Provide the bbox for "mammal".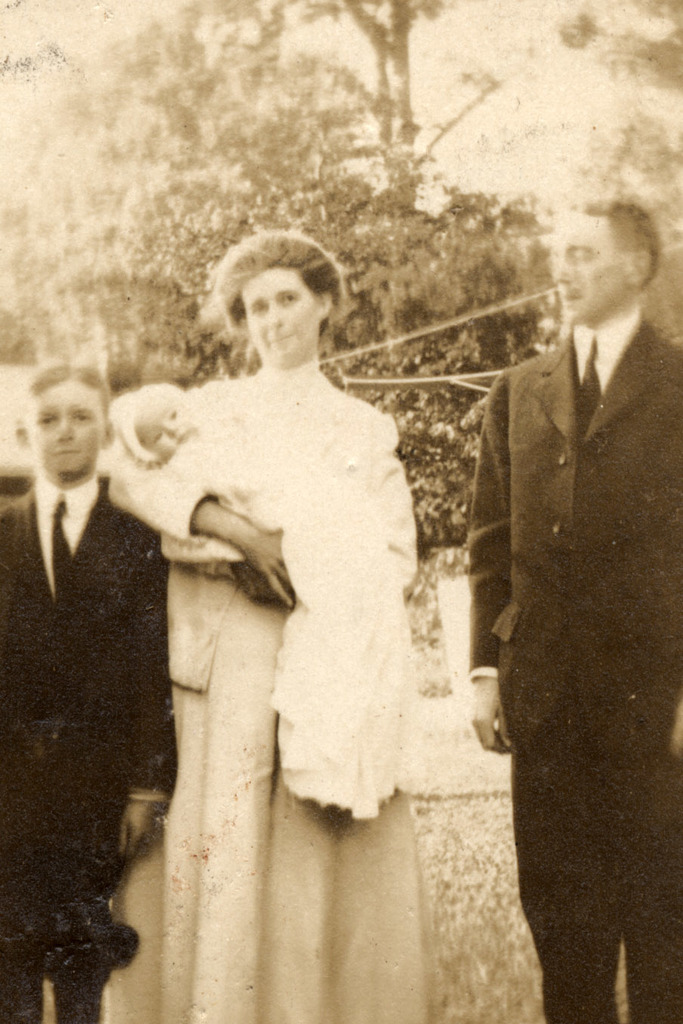
<region>0, 365, 180, 1023</region>.
